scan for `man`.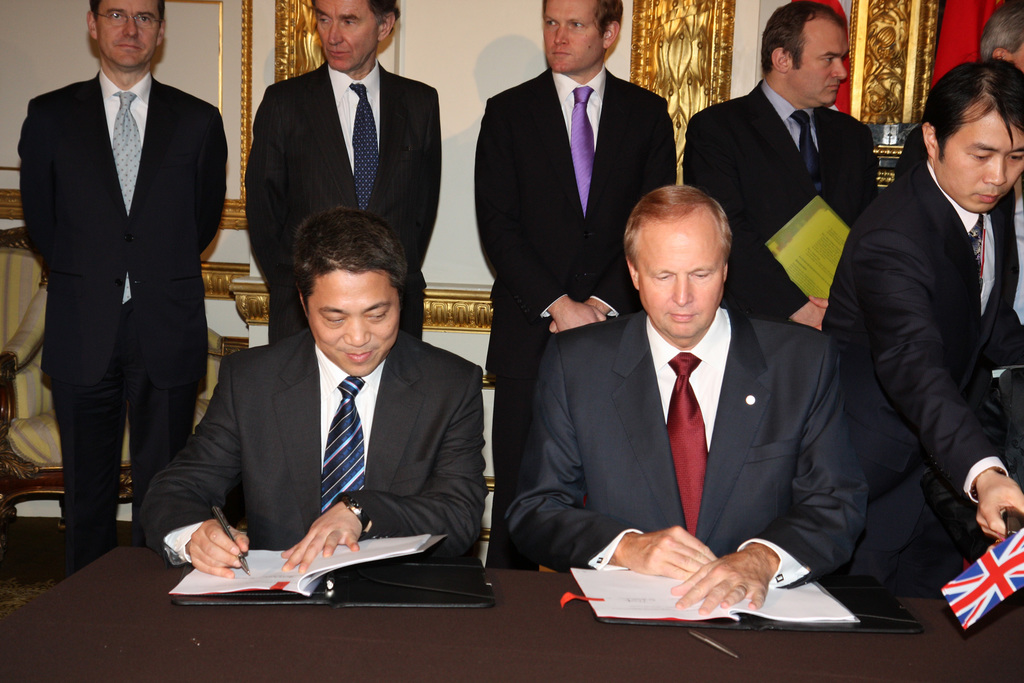
Scan result: {"x1": 140, "y1": 205, "x2": 486, "y2": 579}.
